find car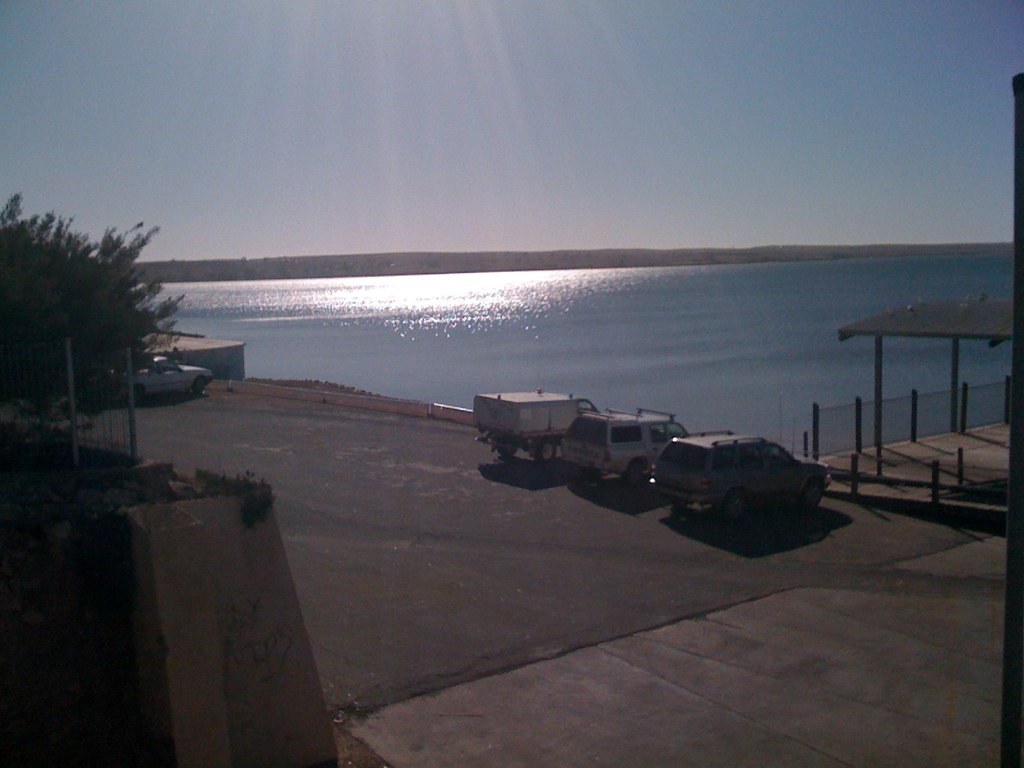
l=560, t=403, r=690, b=499
